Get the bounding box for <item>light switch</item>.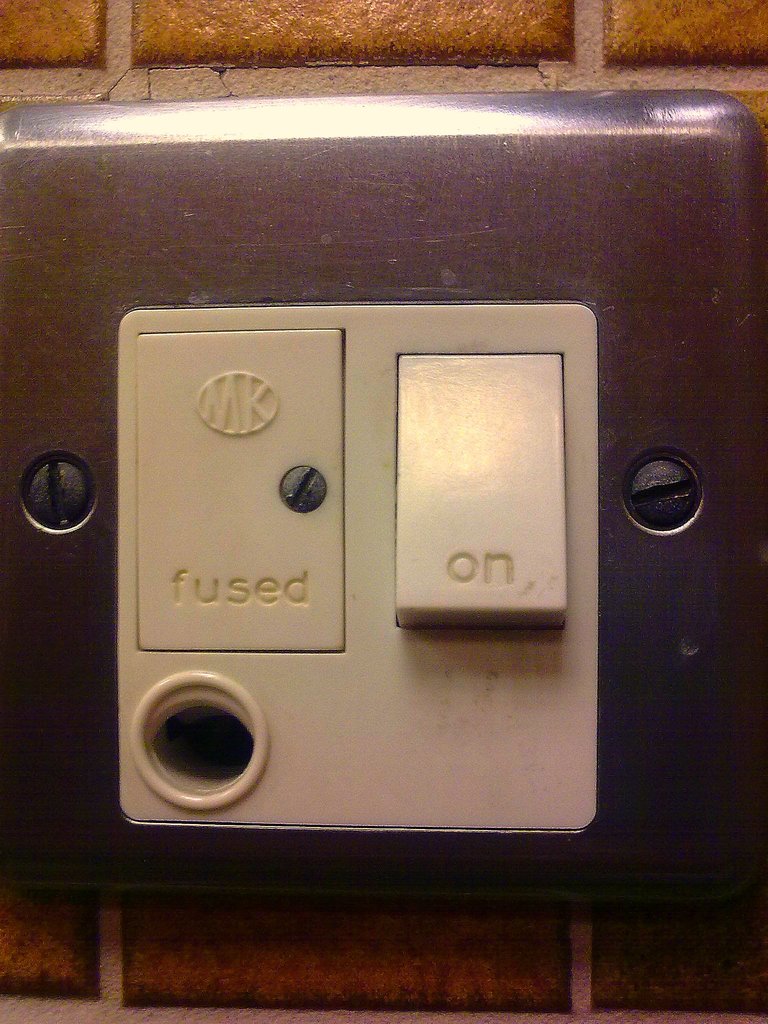
0, 87, 767, 909.
